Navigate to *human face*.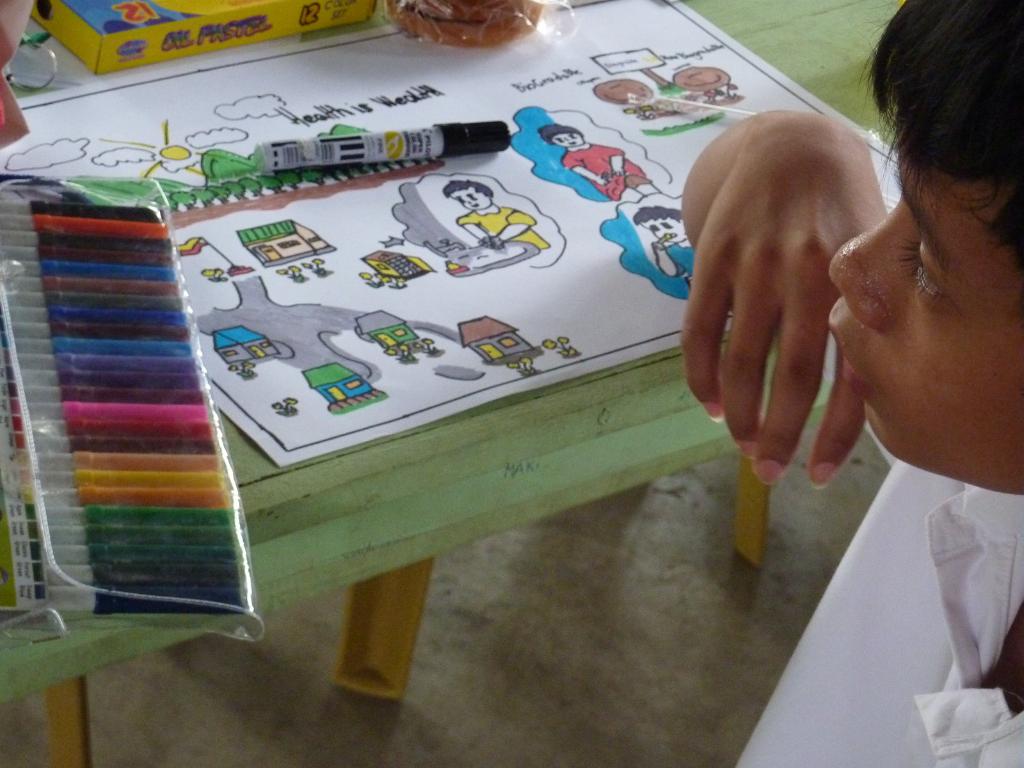
Navigation target: BBox(453, 185, 489, 209).
